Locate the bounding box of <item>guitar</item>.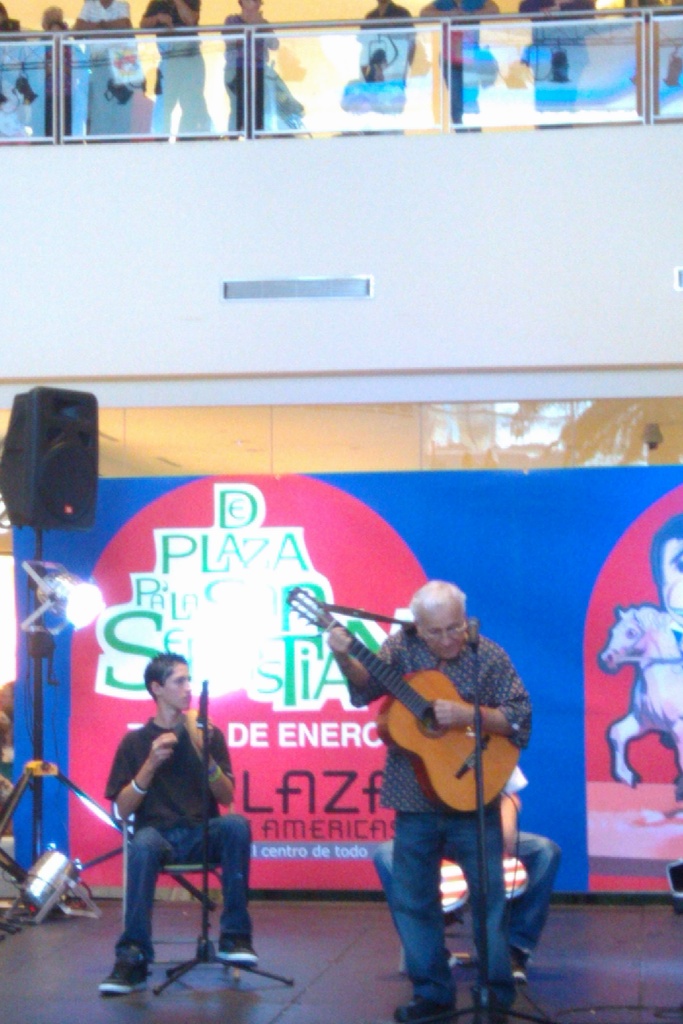
Bounding box: 279/586/521/822.
